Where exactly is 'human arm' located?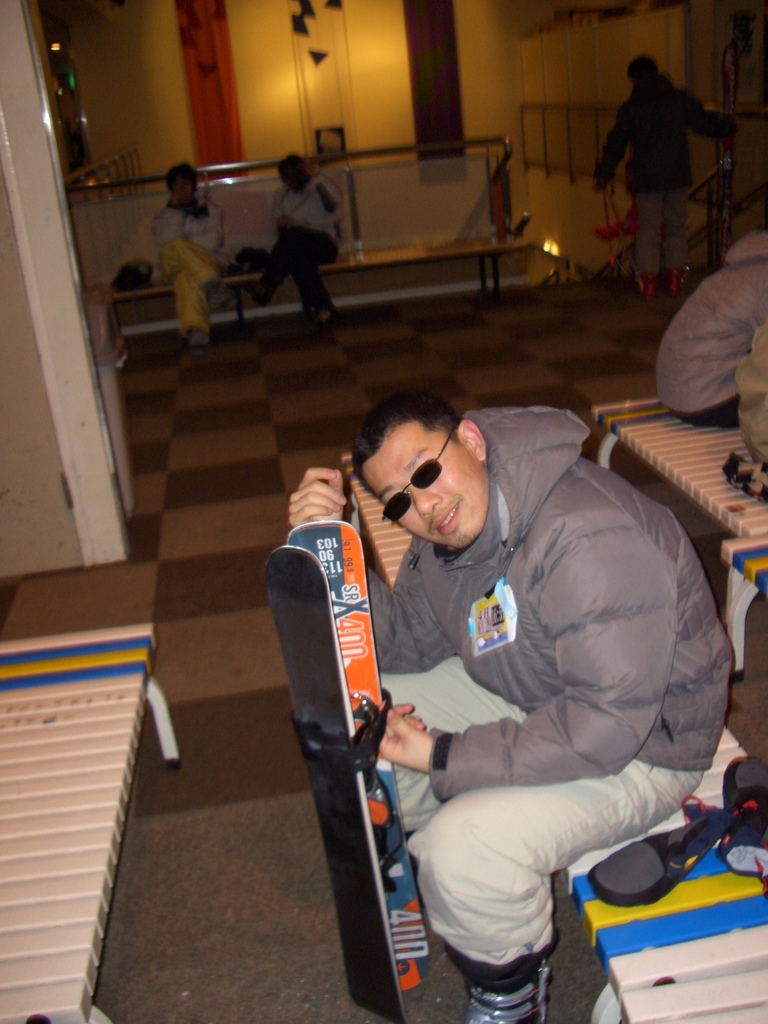
Its bounding box is bbox(380, 535, 678, 789).
